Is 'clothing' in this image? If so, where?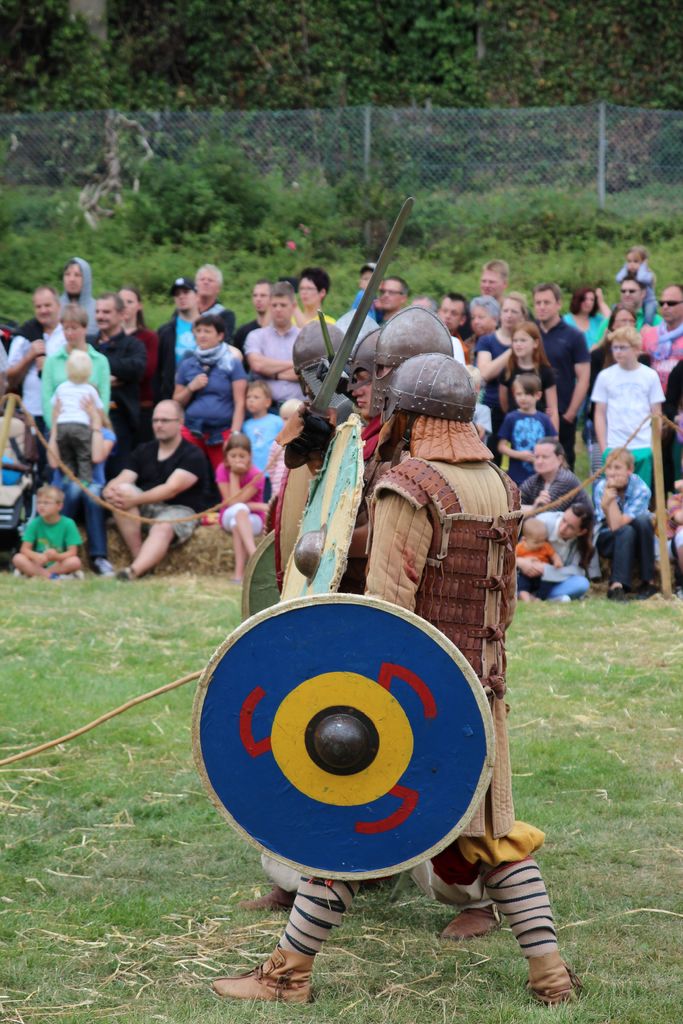
Yes, at BBox(168, 343, 251, 469).
